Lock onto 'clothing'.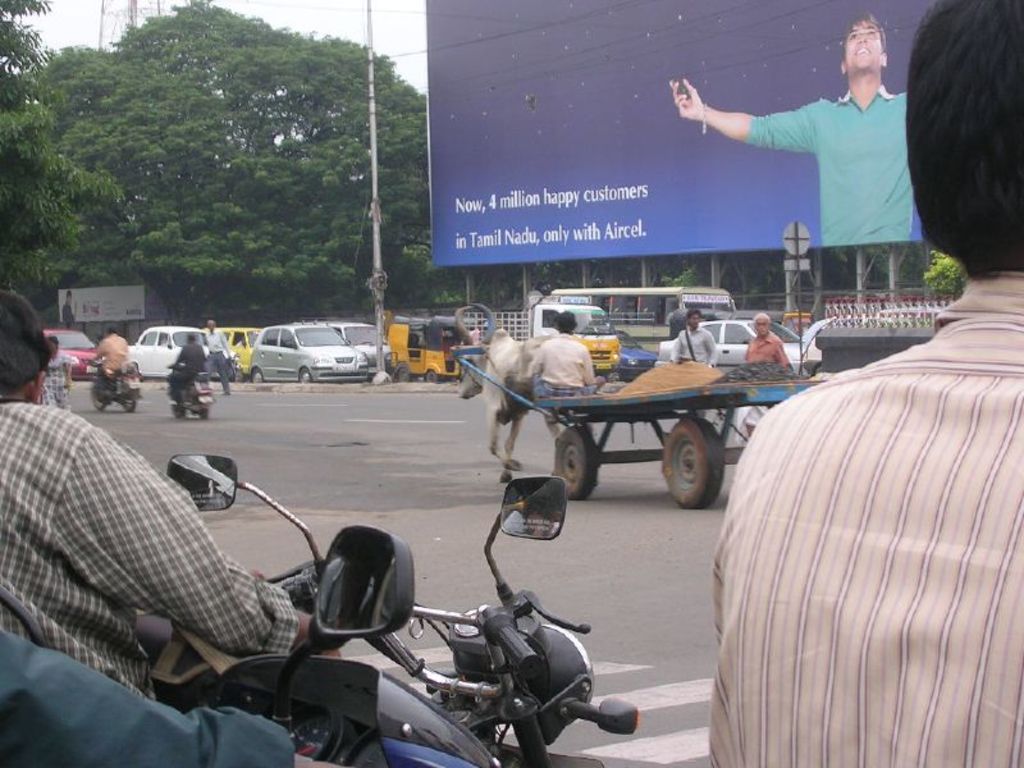
Locked: pyautogui.locateOnScreen(90, 330, 129, 383).
